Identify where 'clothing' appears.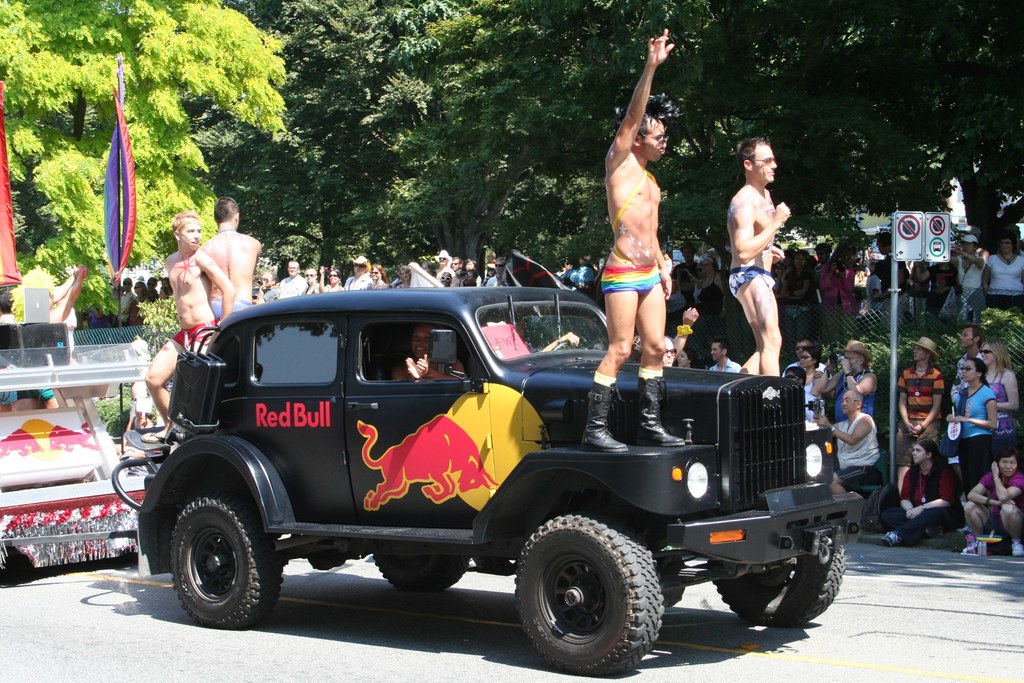
Appears at bbox=(992, 366, 1020, 452).
